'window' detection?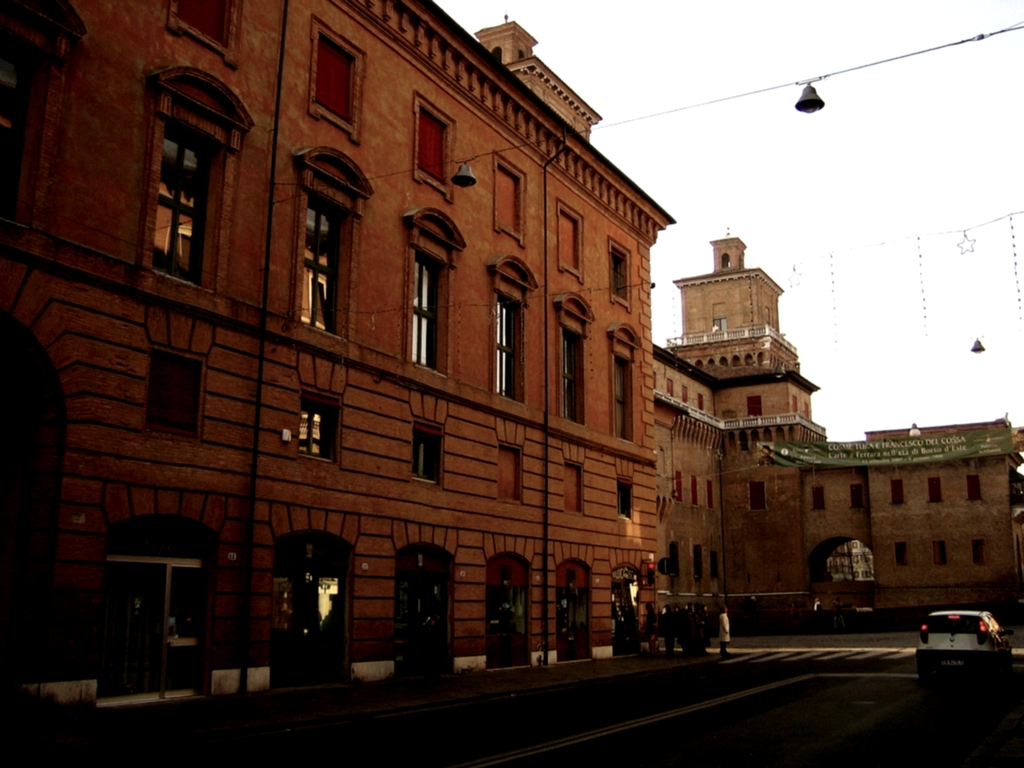
pyautogui.locateOnScreen(559, 456, 585, 511)
